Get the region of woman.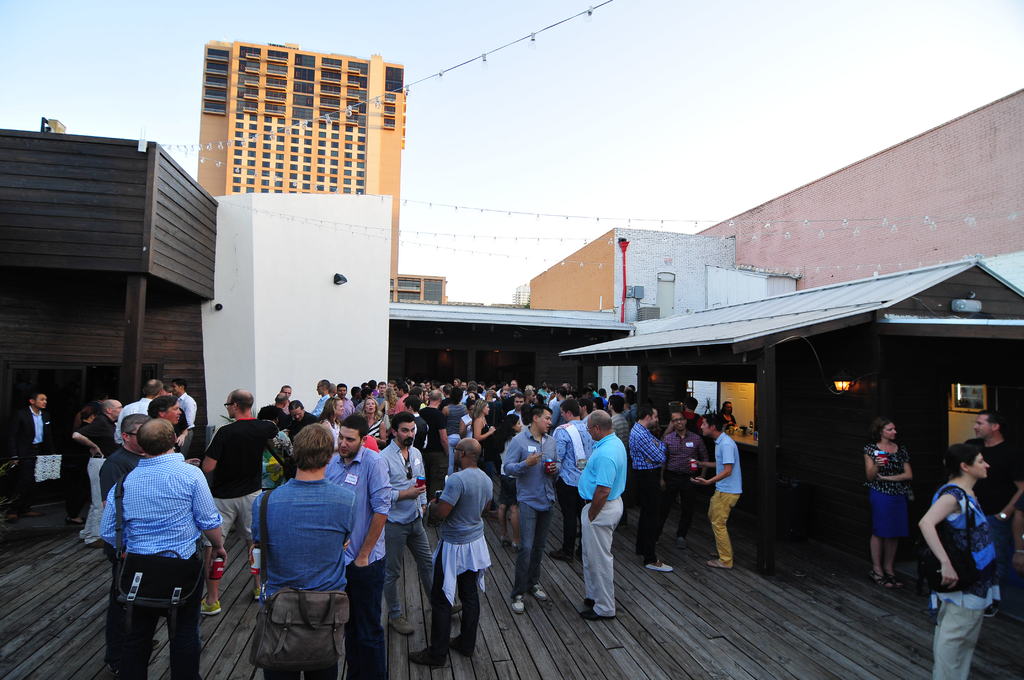
crop(377, 385, 399, 428).
